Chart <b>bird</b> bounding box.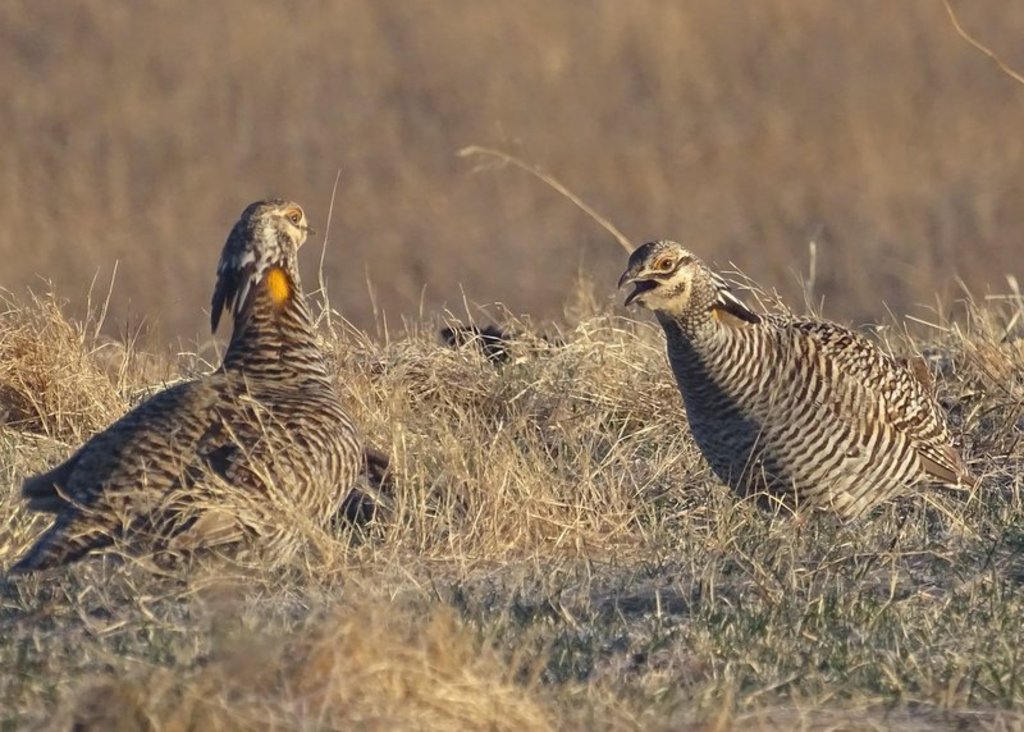
Charted: region(12, 200, 383, 599).
